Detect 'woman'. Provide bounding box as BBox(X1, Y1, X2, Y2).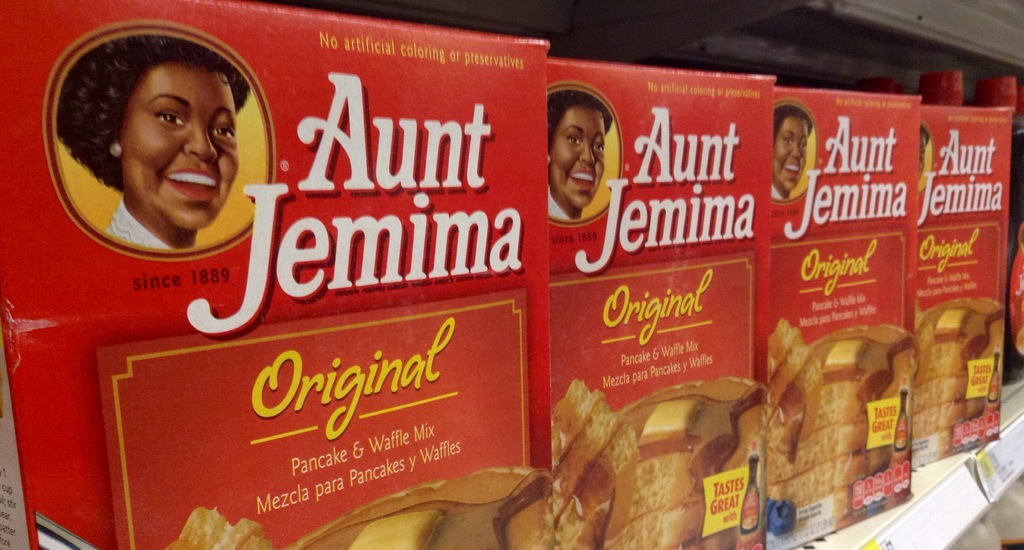
BBox(541, 93, 616, 221).
